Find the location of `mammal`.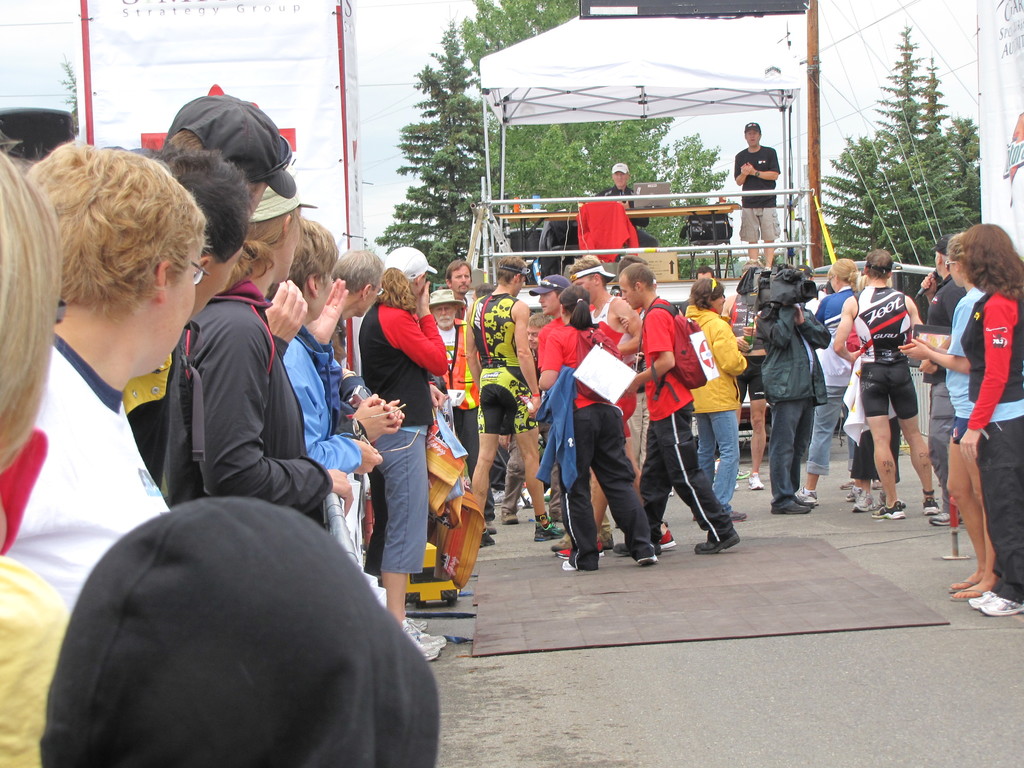
Location: rect(38, 497, 440, 767).
